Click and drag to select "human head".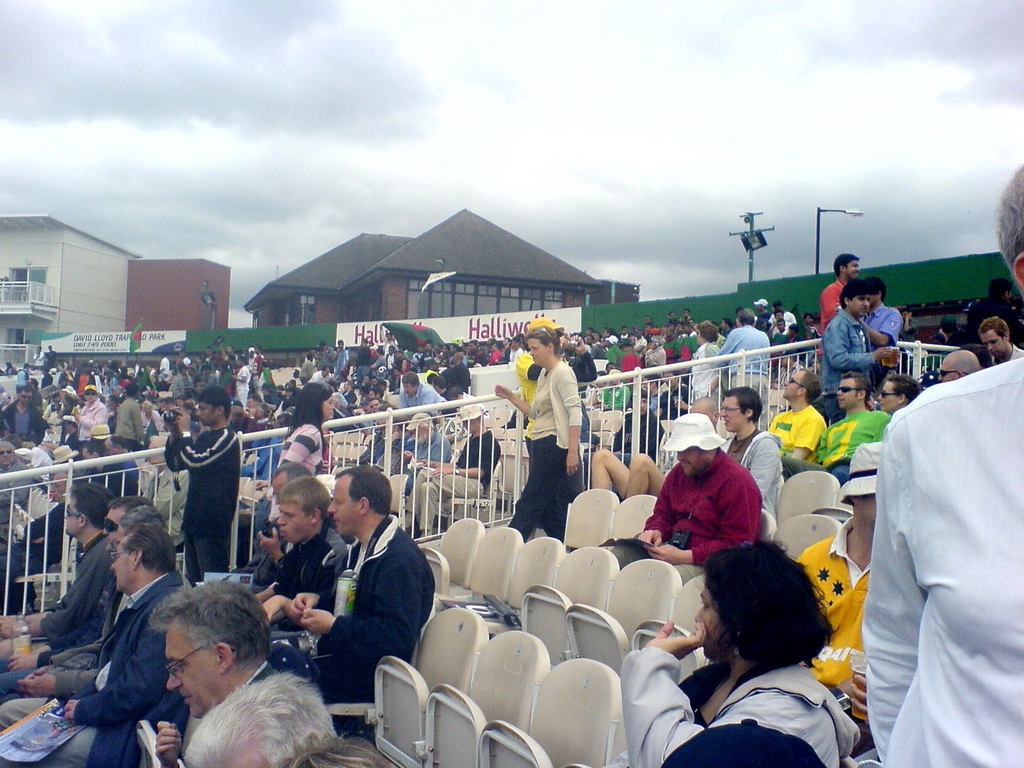
Selection: <bbox>0, 441, 15, 466</bbox>.
